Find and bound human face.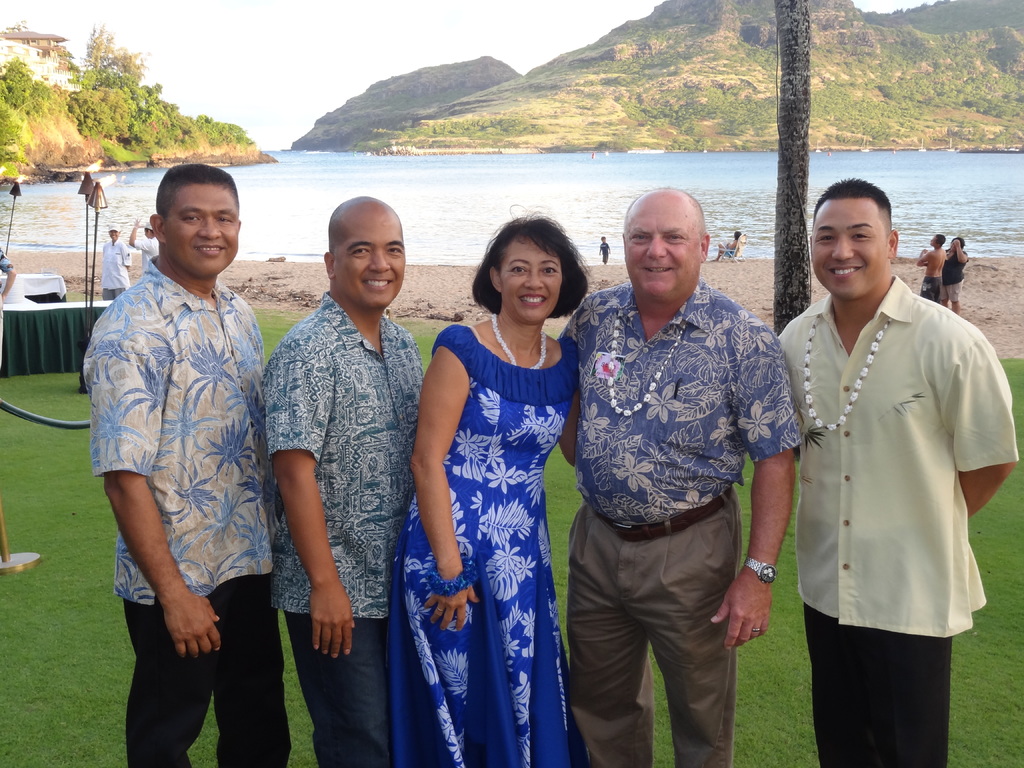
Bound: l=499, t=236, r=564, b=322.
